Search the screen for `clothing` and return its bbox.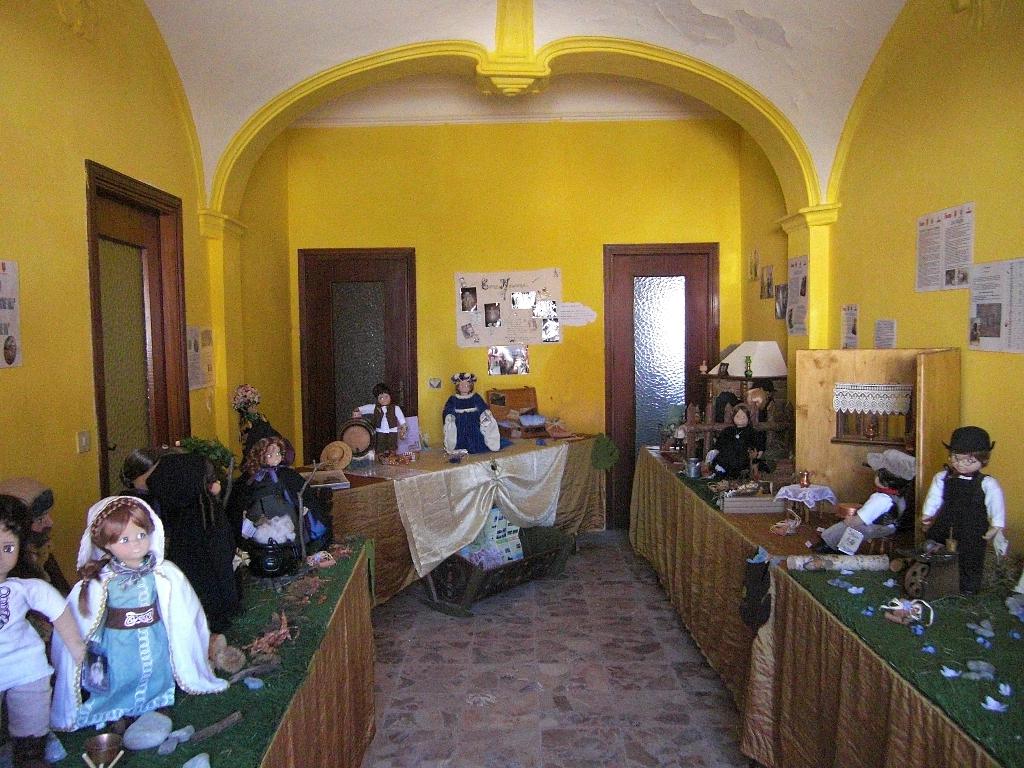
Found: (left=0, top=575, right=67, bottom=740).
